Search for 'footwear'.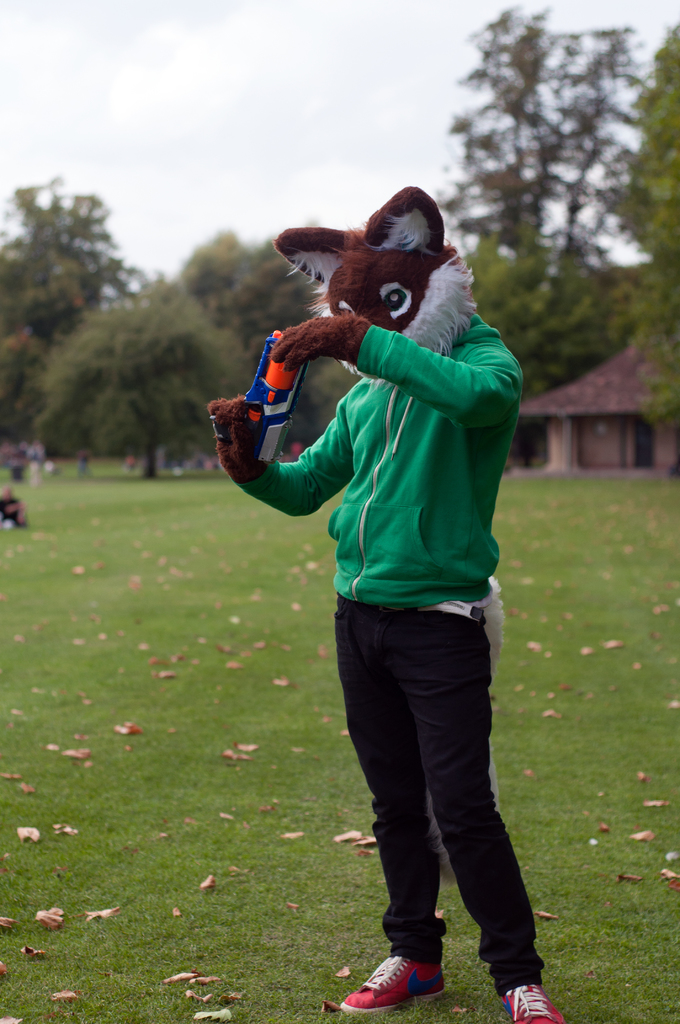
Found at <bbox>368, 940, 448, 1014</bbox>.
